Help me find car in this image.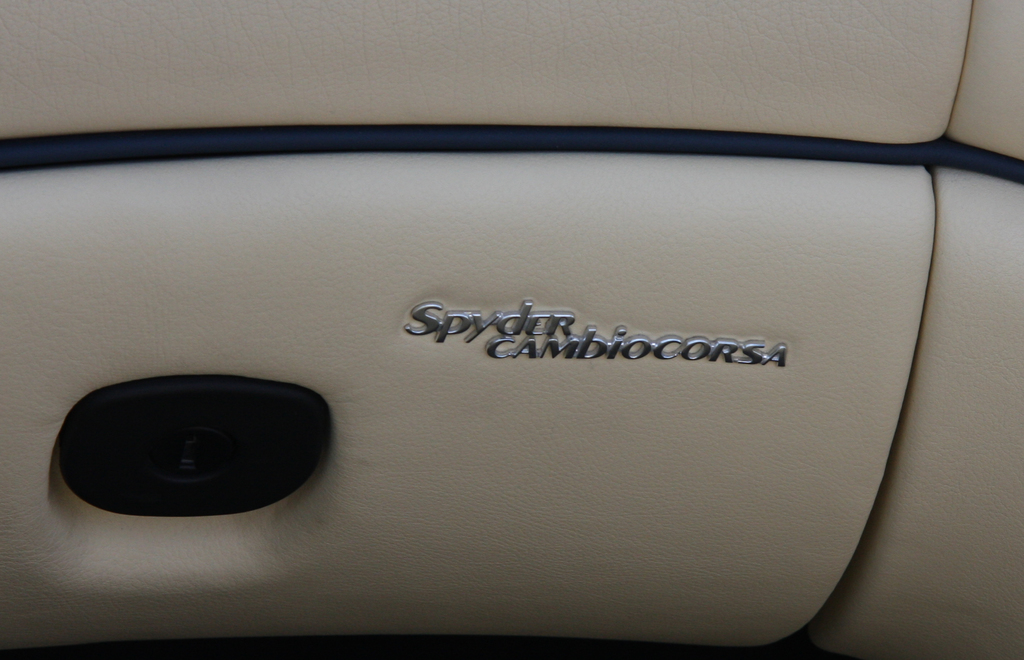
Found it: (0, 20, 996, 611).
